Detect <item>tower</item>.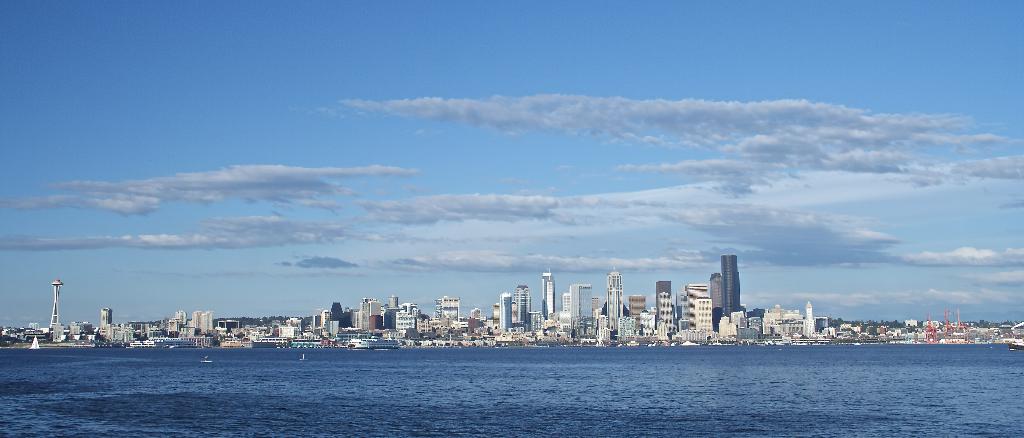
Detected at (left=517, top=289, right=531, bottom=324).
